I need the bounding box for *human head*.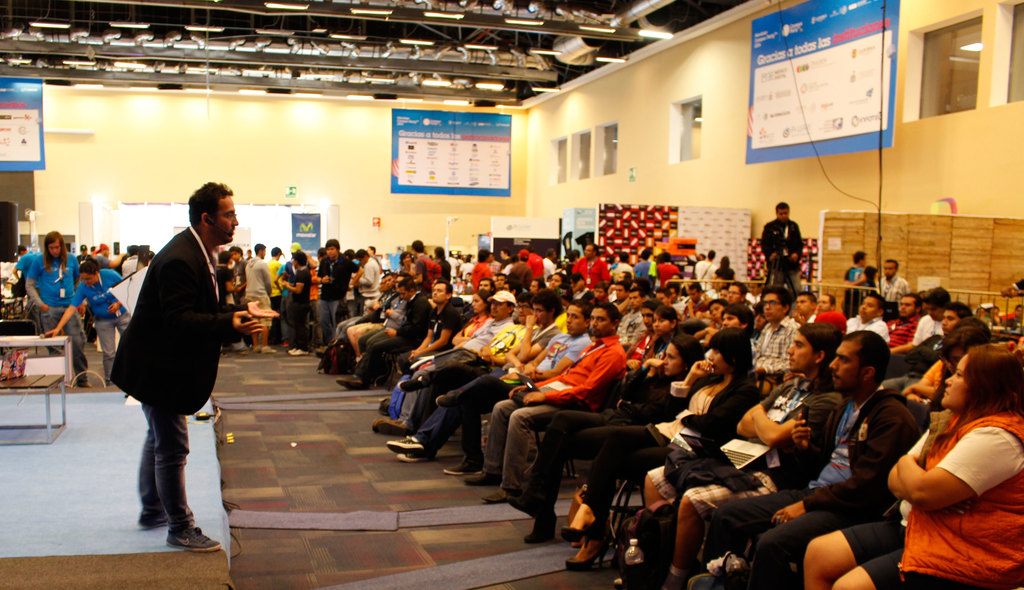
Here it is: <box>230,245,245,264</box>.
